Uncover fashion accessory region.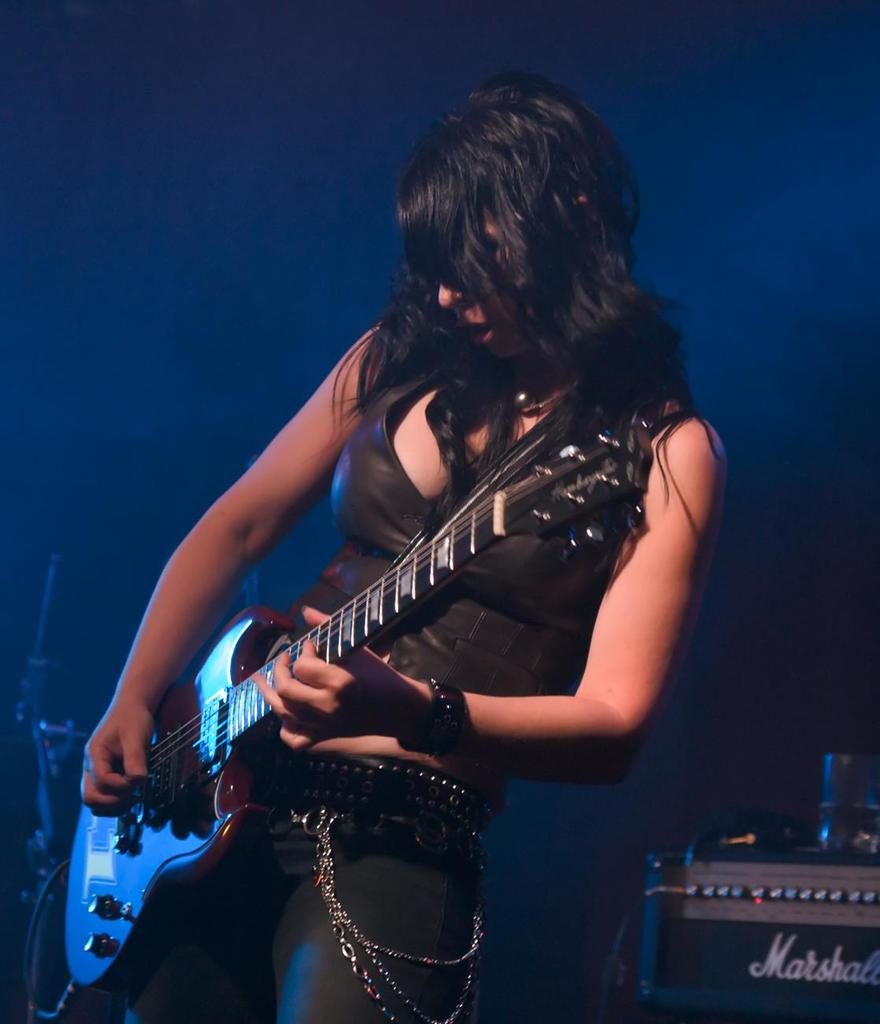
Uncovered: pyautogui.locateOnScreen(310, 803, 495, 1023).
